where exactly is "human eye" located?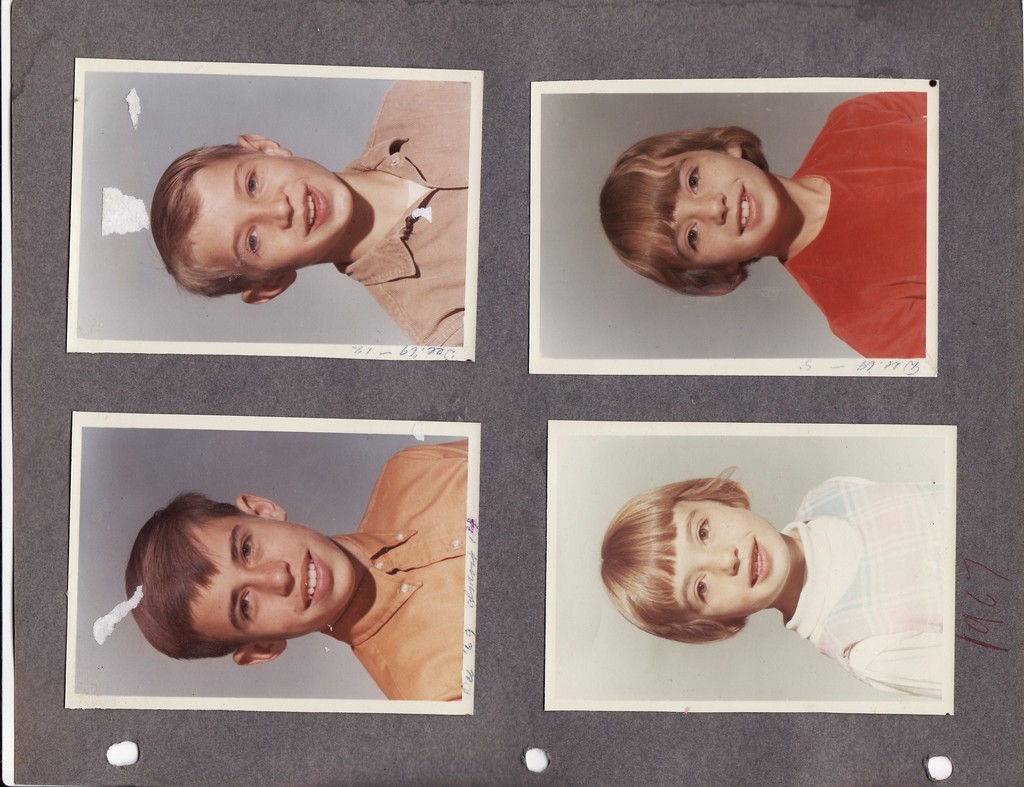
Its bounding box is box=[694, 516, 711, 545].
